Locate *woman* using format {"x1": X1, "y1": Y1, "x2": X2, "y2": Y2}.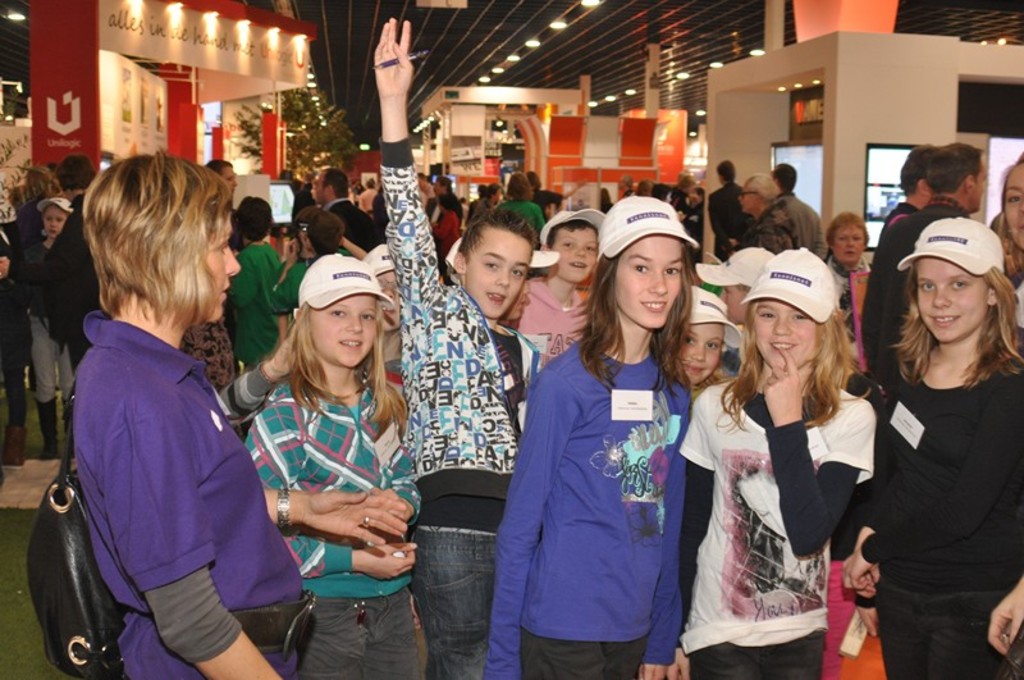
{"x1": 819, "y1": 220, "x2": 872, "y2": 350}.
